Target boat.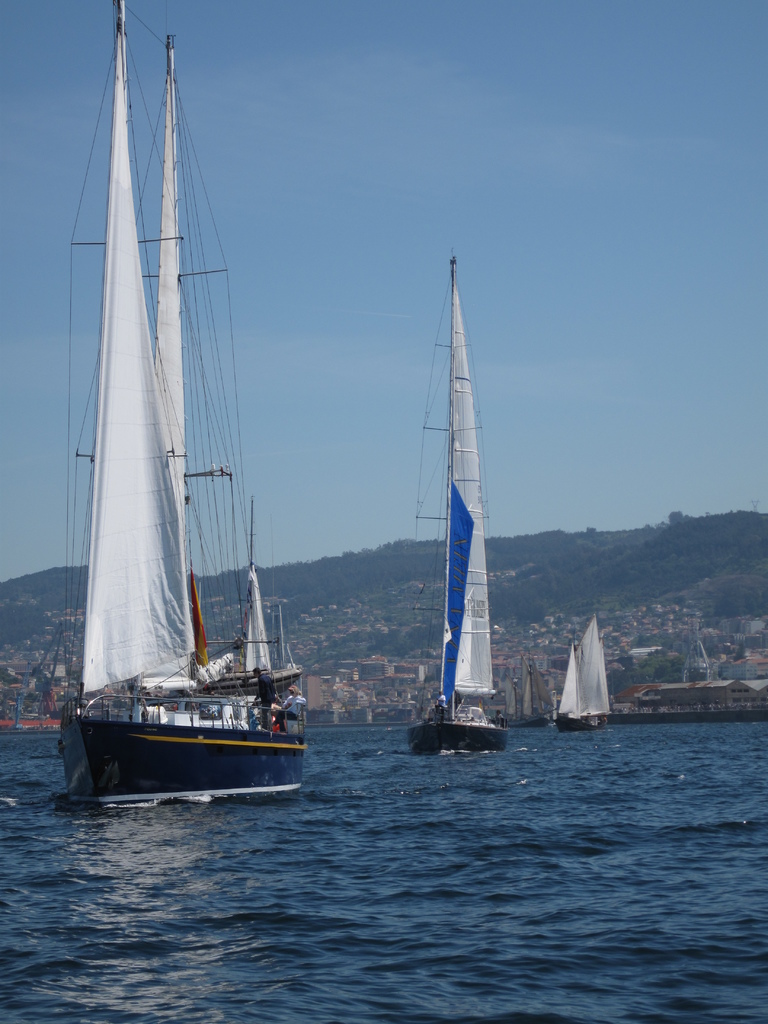
Target region: (554, 614, 618, 732).
